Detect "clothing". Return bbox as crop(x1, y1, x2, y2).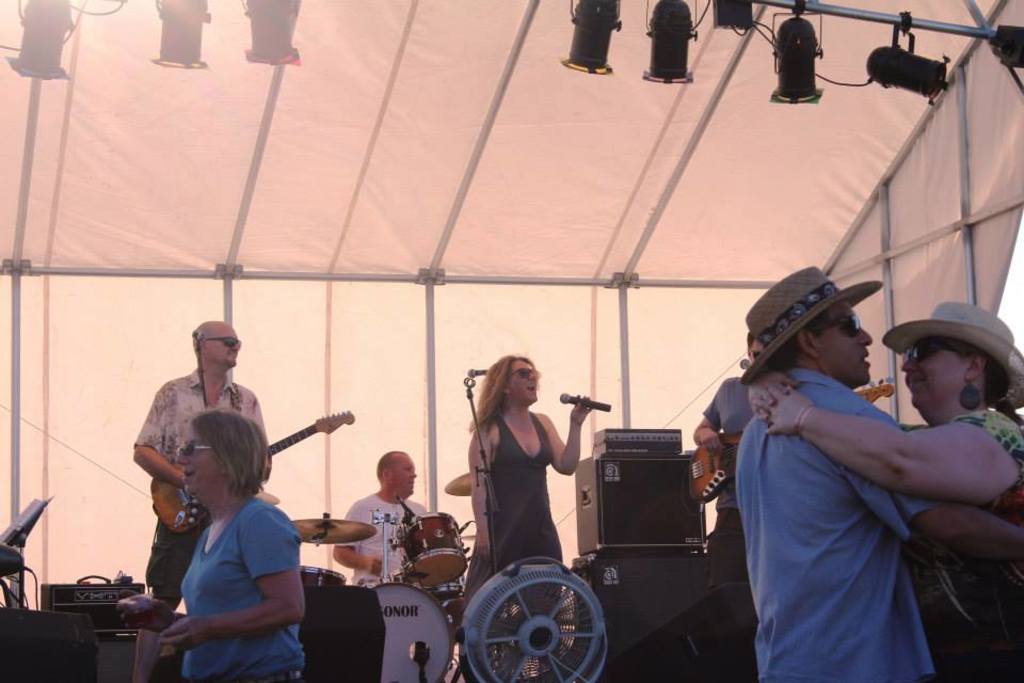
crop(731, 367, 943, 682).
